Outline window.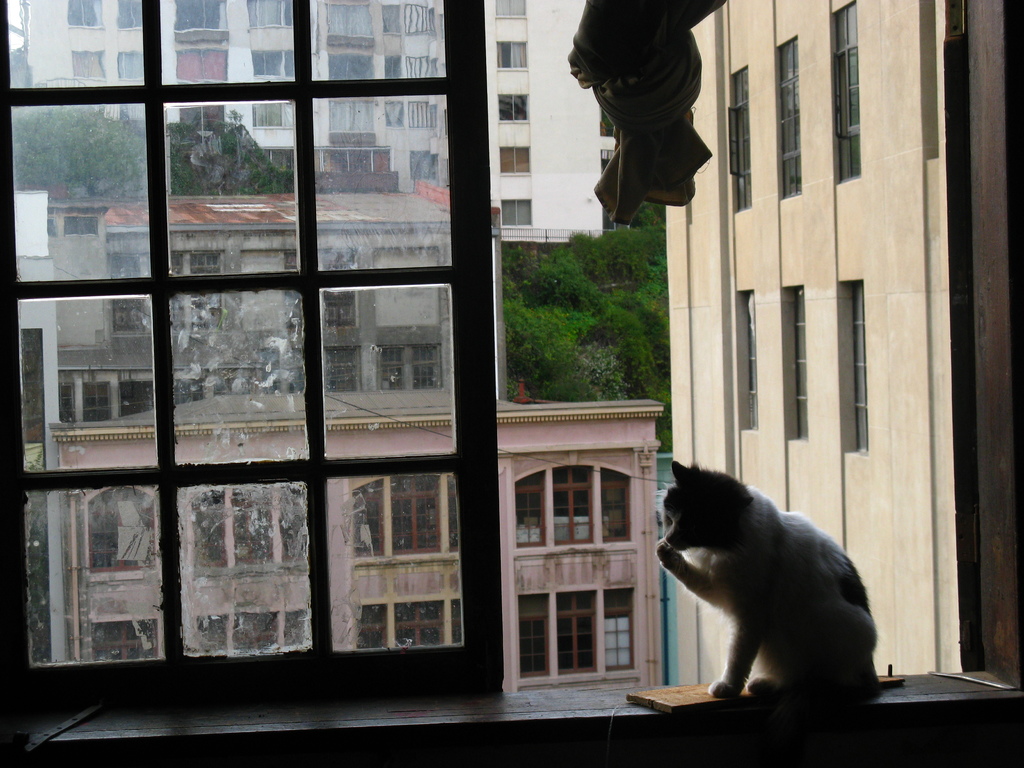
Outline: 328/100/374/130.
